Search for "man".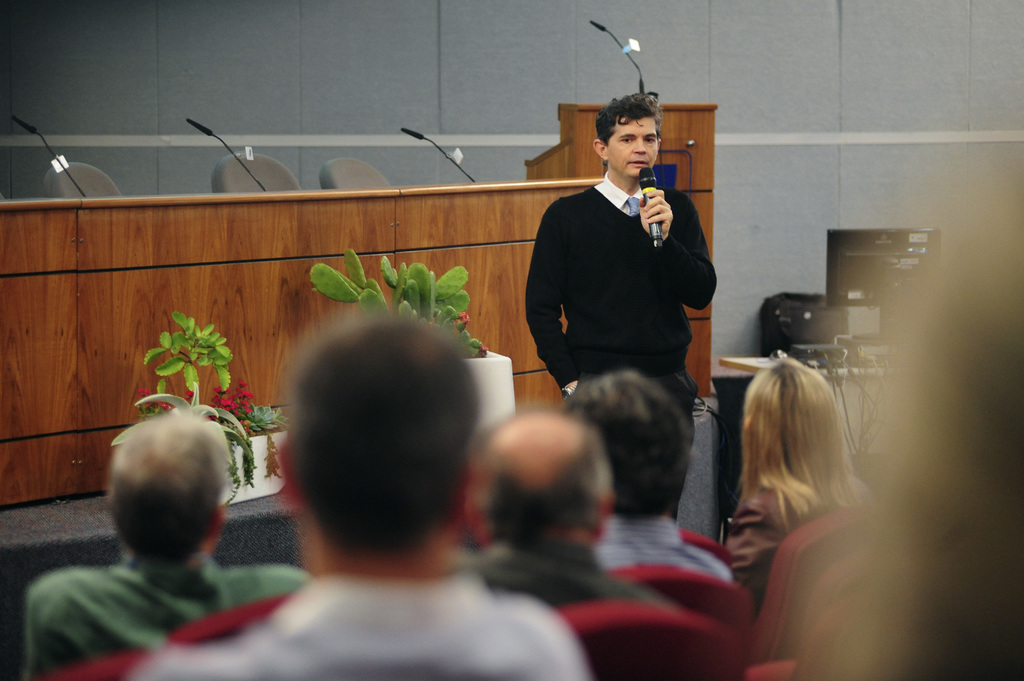
Found at (451,402,685,635).
